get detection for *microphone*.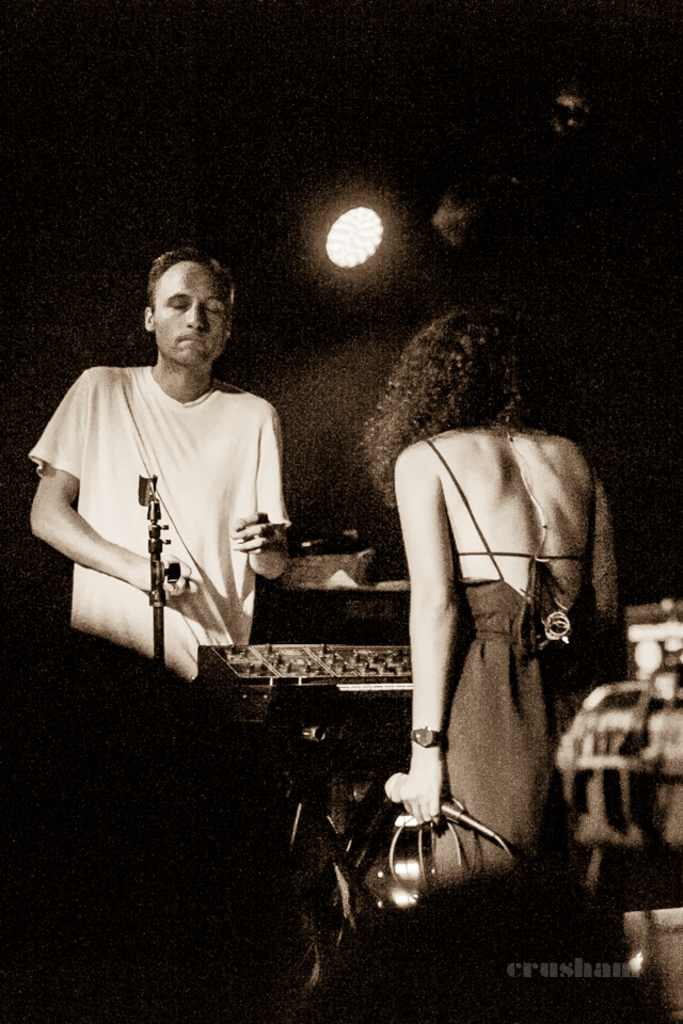
Detection: locate(382, 772, 493, 837).
